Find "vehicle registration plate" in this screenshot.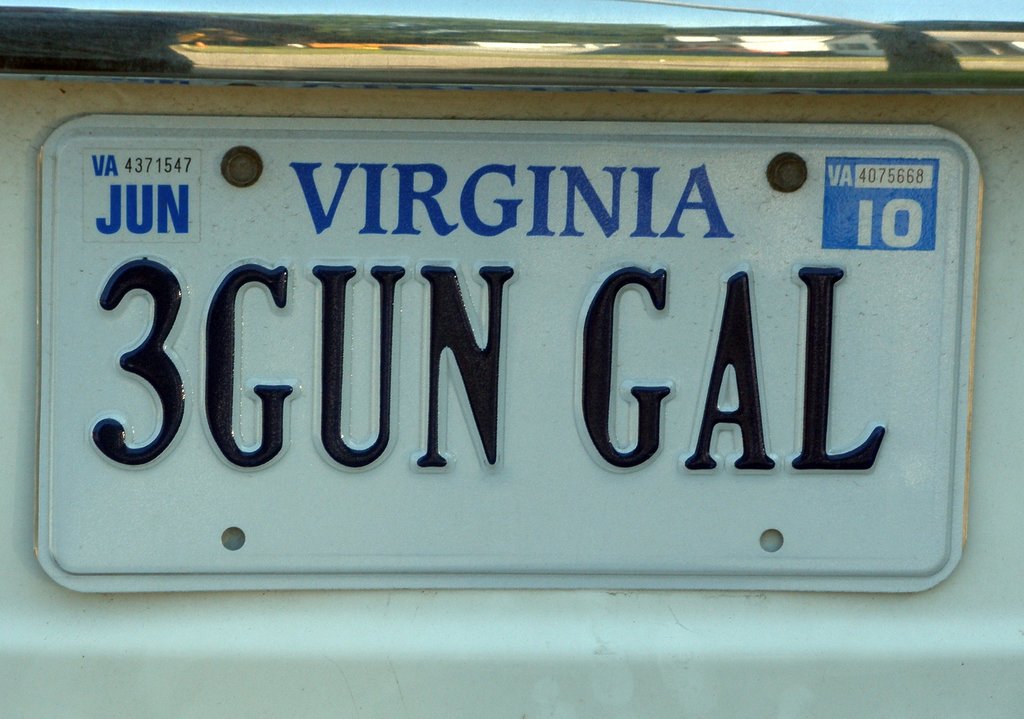
The bounding box for "vehicle registration plate" is bbox(36, 110, 983, 596).
